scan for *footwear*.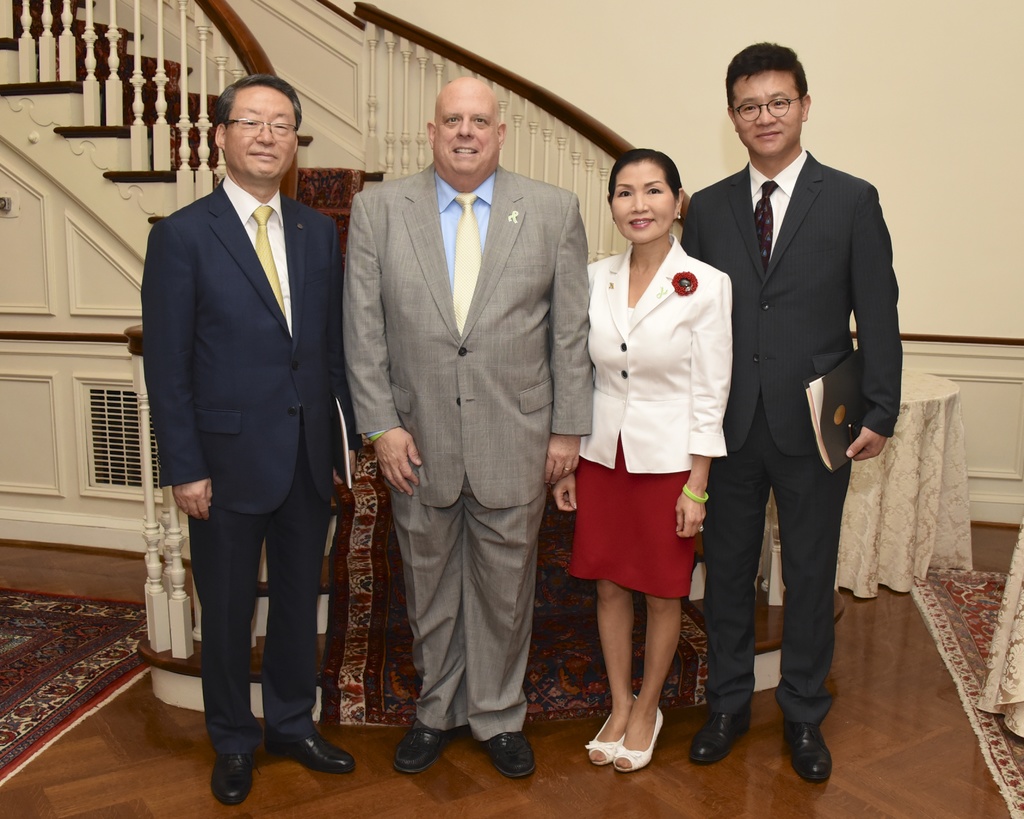
Scan result: region(397, 717, 456, 778).
